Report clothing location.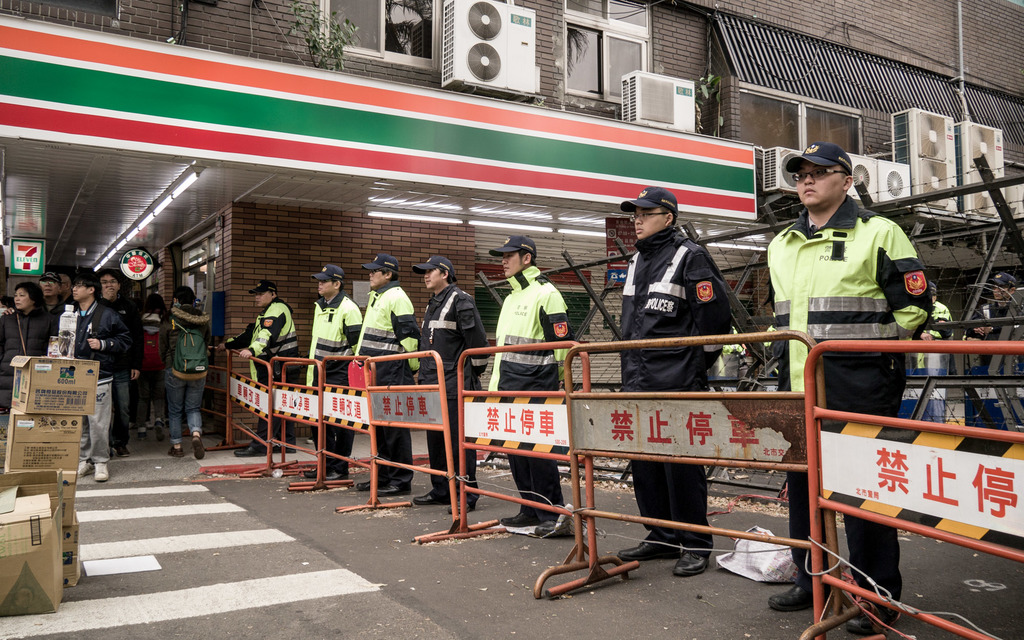
Report: {"left": 358, "top": 287, "right": 415, "bottom": 505}.
